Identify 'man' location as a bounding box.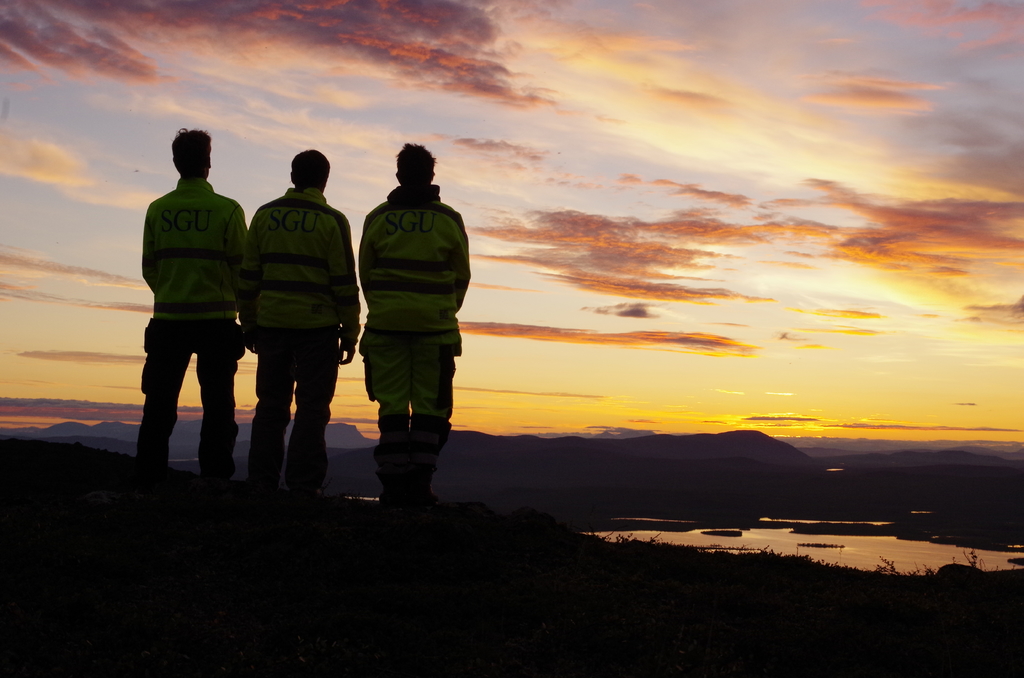
detection(124, 115, 250, 517).
